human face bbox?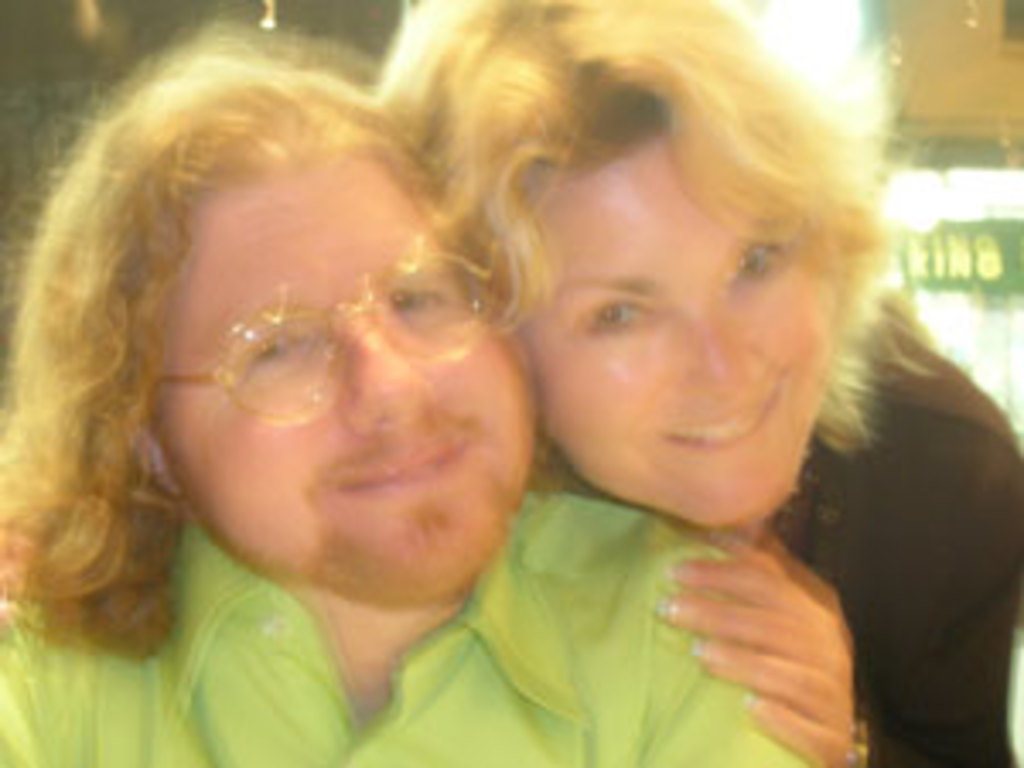
(x1=164, y1=147, x2=550, y2=618)
